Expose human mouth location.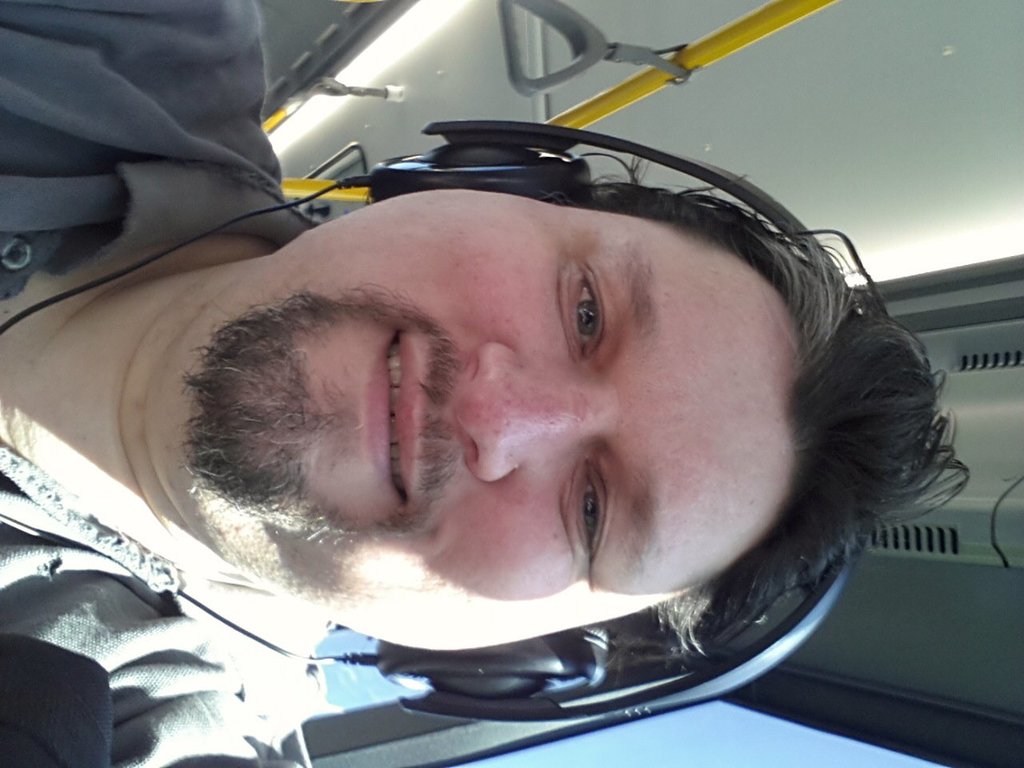
Exposed at bbox=[368, 333, 422, 504].
